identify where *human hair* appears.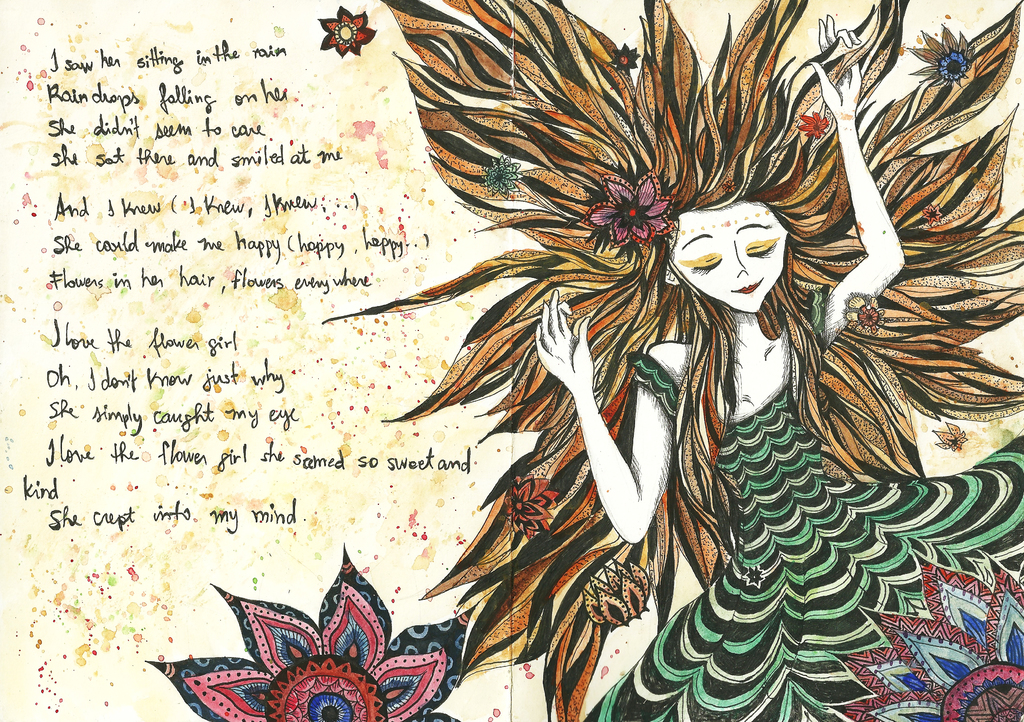
Appears at pyautogui.locateOnScreen(317, 0, 1023, 721).
